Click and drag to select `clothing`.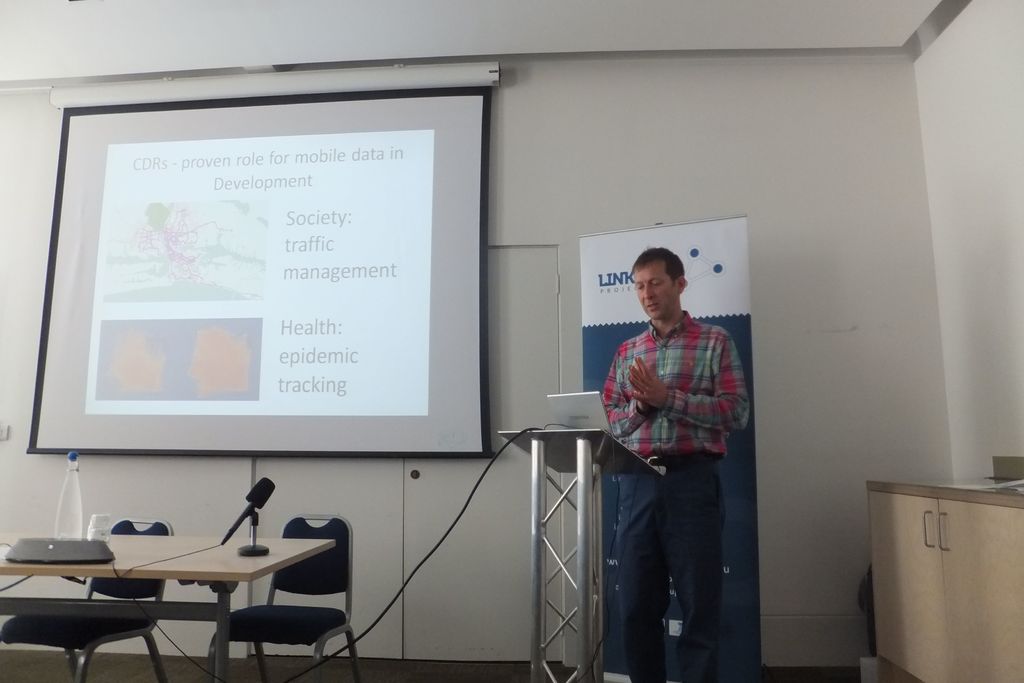
Selection: x1=600 y1=301 x2=726 y2=682.
